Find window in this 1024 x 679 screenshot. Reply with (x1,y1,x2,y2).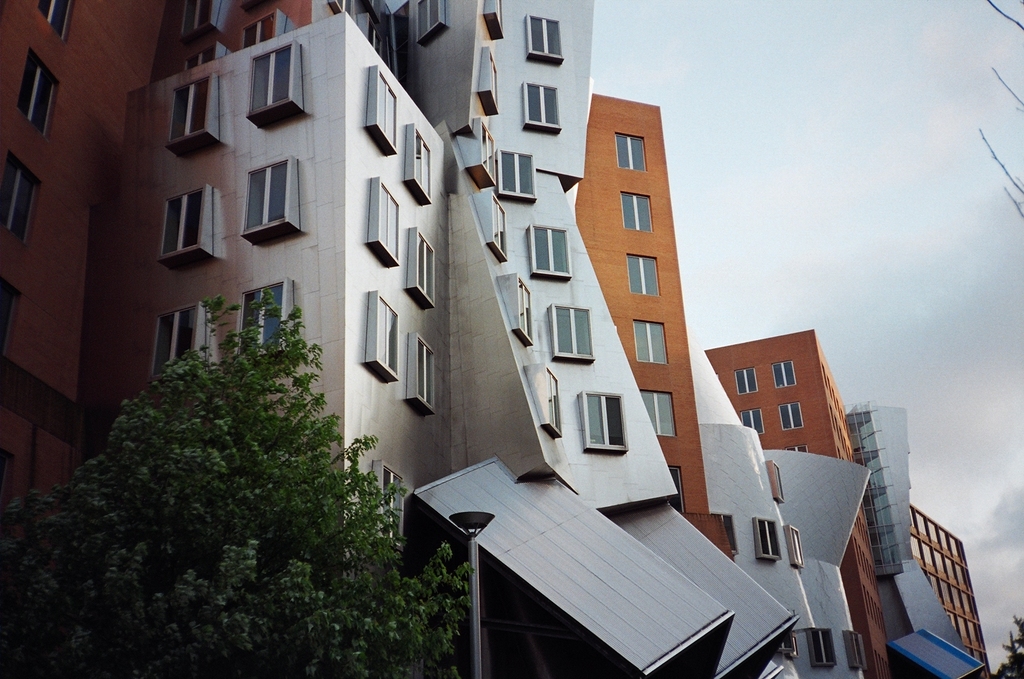
(635,320,669,365).
